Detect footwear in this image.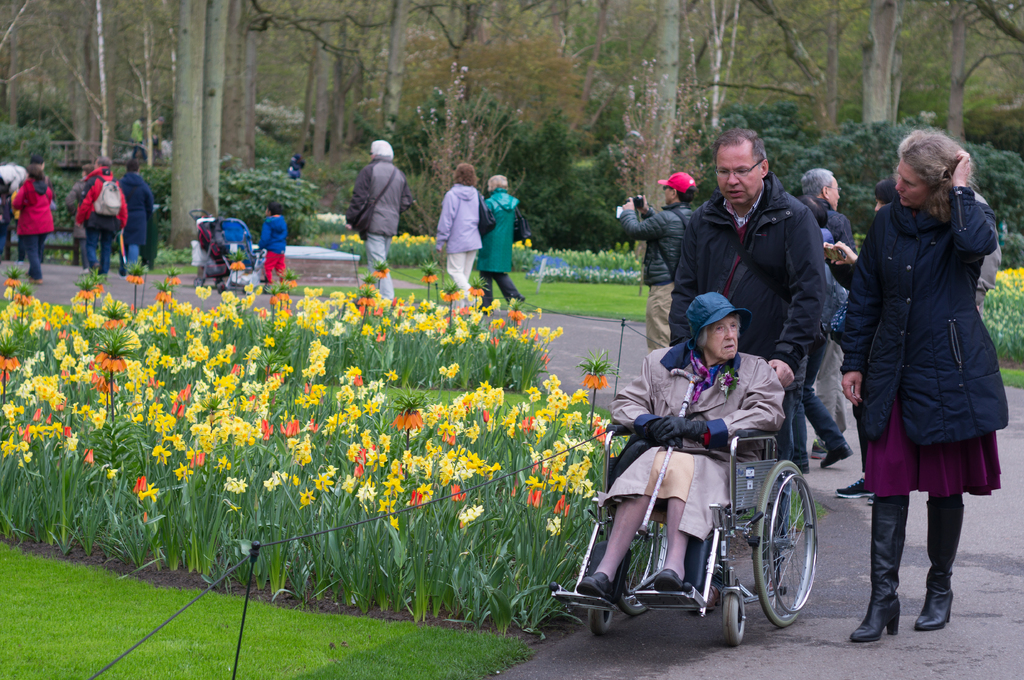
Detection: {"x1": 572, "y1": 567, "x2": 609, "y2": 603}.
